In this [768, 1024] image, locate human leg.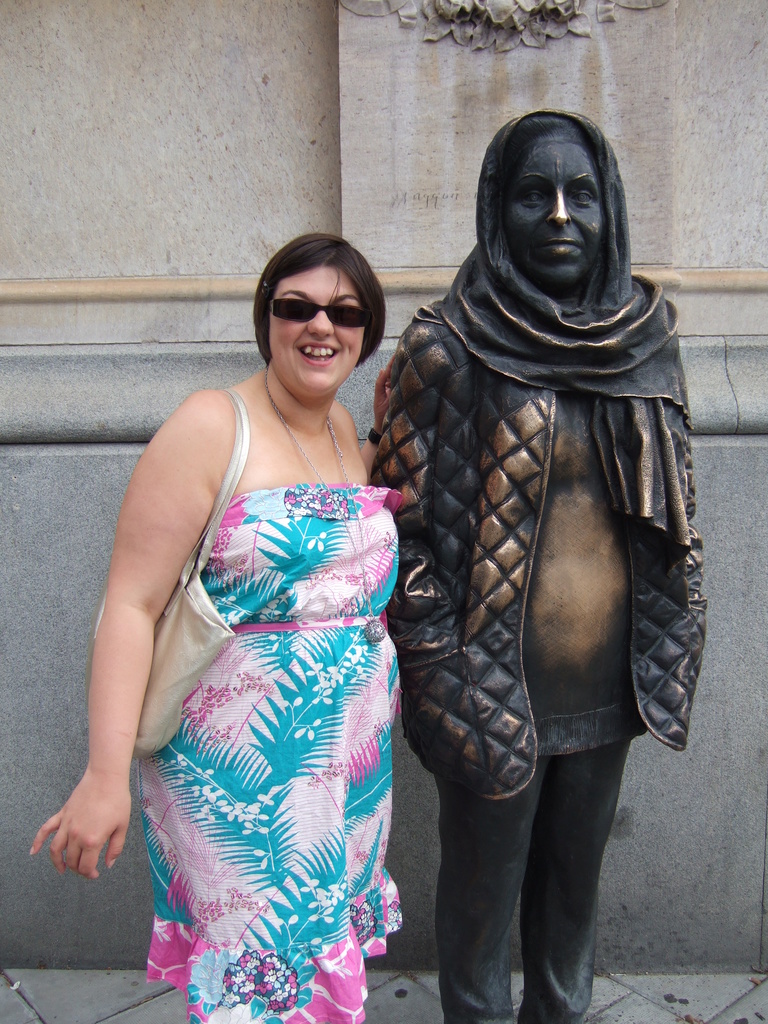
Bounding box: 436/690/548/1022.
